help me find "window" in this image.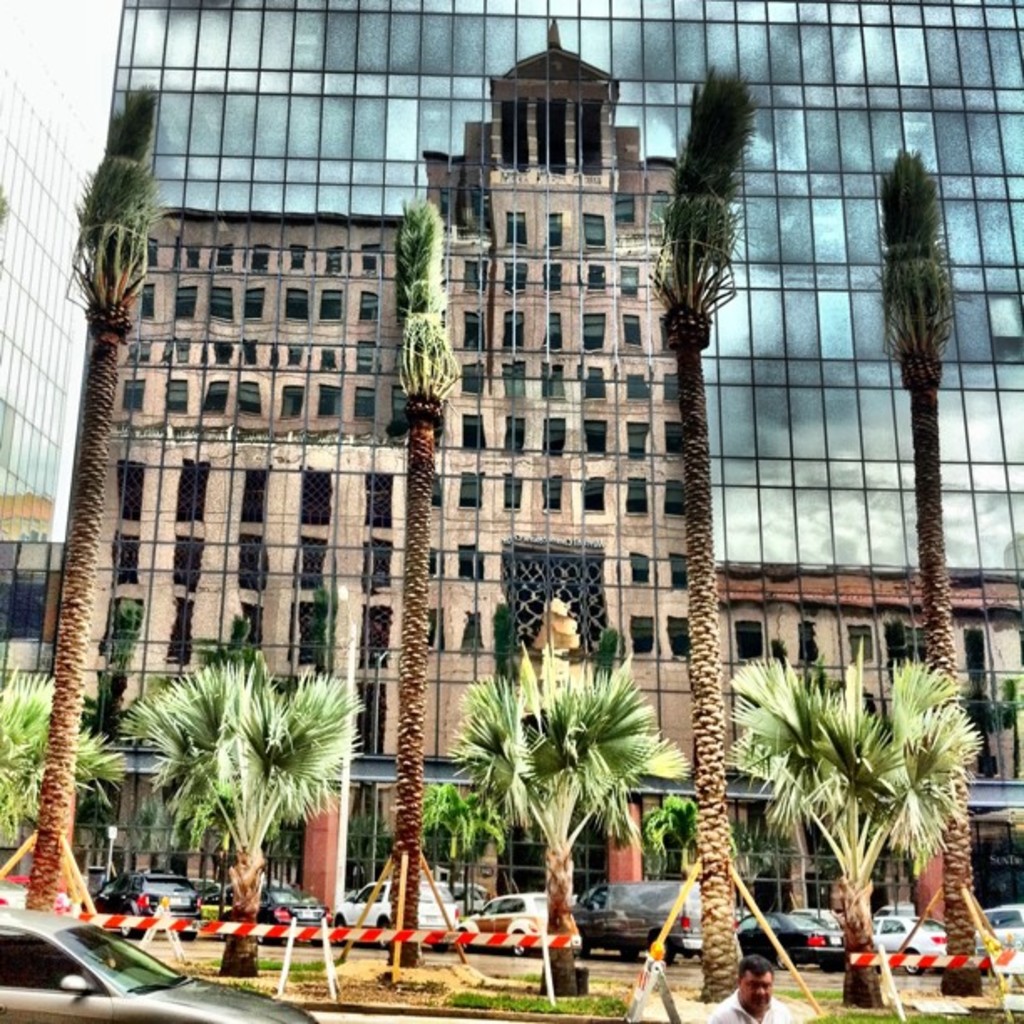
Found it: [458,259,494,296].
